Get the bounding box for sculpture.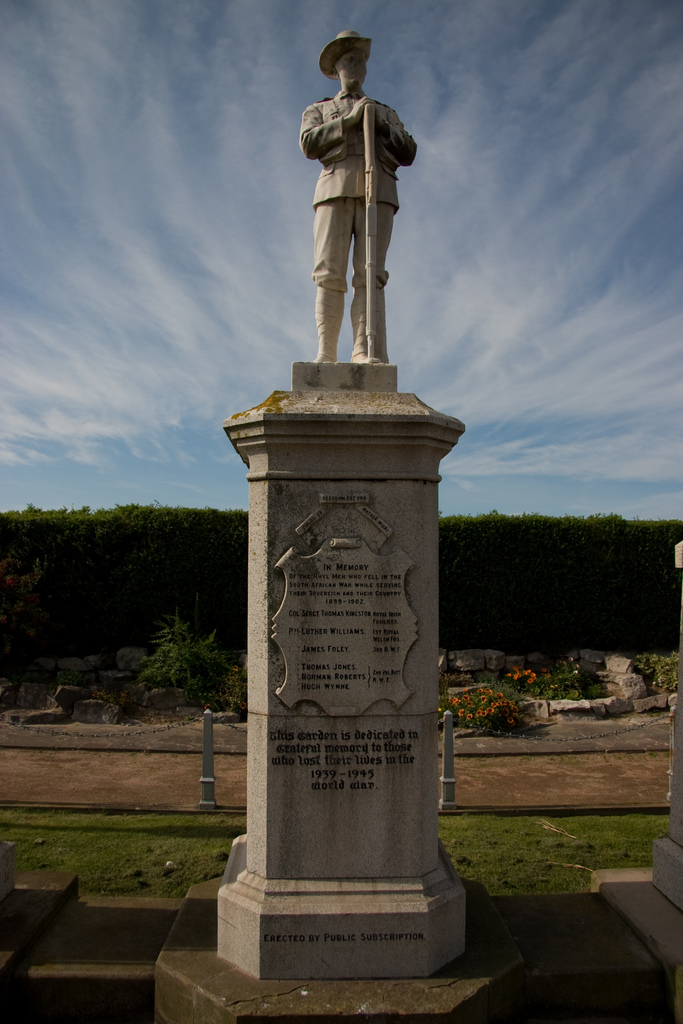
288,25,418,371.
